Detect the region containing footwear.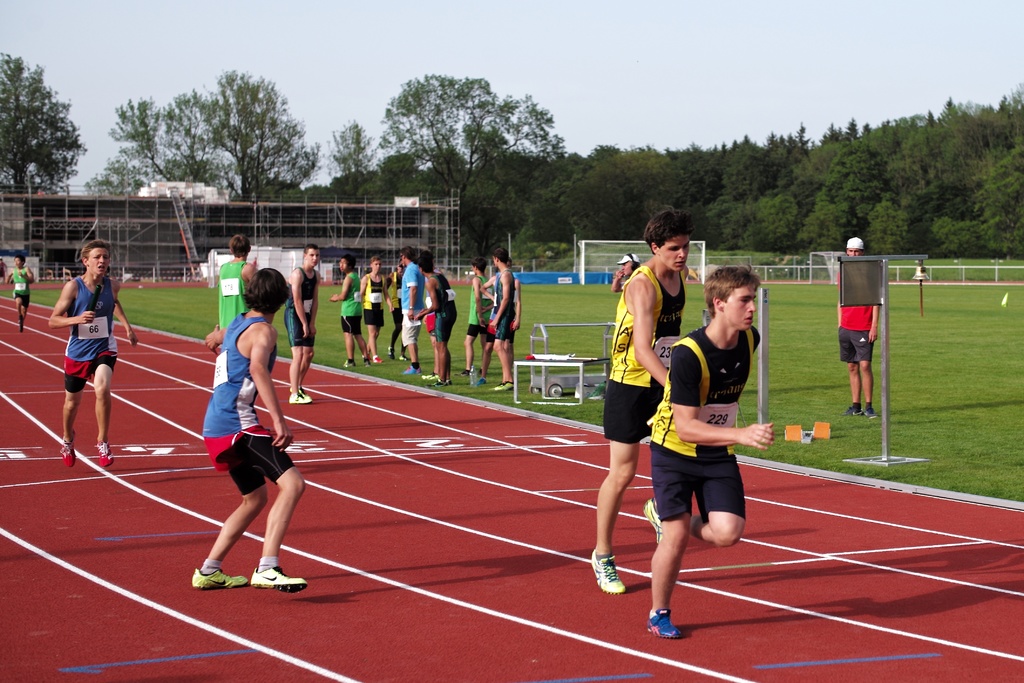
{"left": 342, "top": 358, "right": 355, "bottom": 368}.
